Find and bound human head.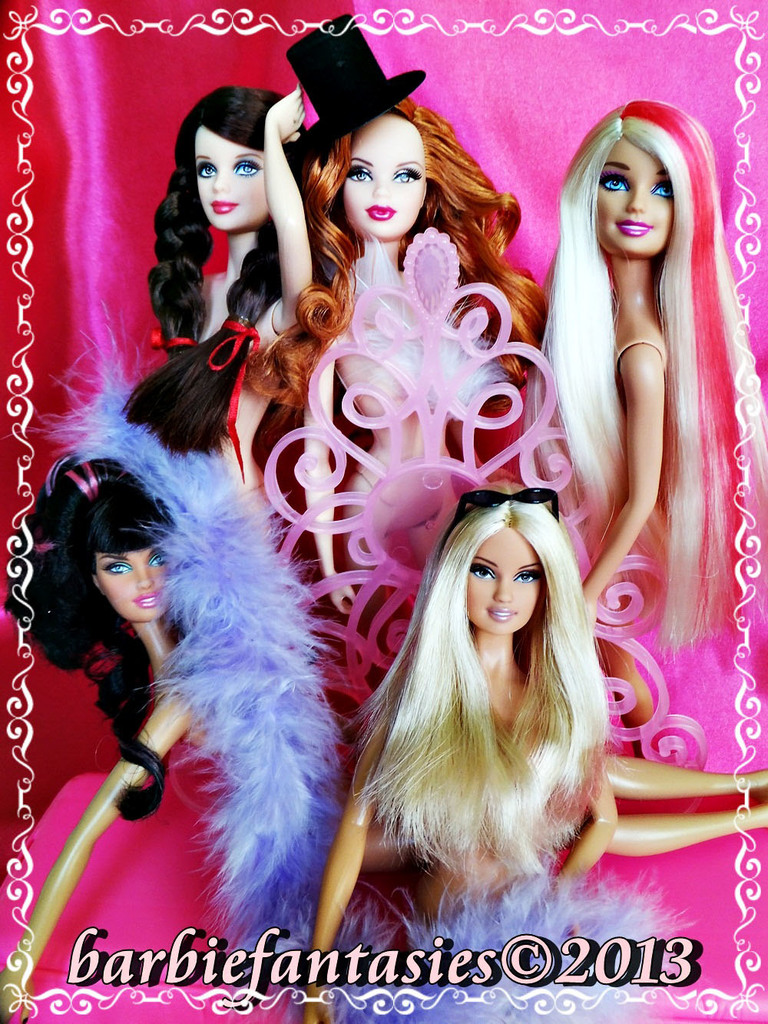
Bound: 194,83,279,230.
